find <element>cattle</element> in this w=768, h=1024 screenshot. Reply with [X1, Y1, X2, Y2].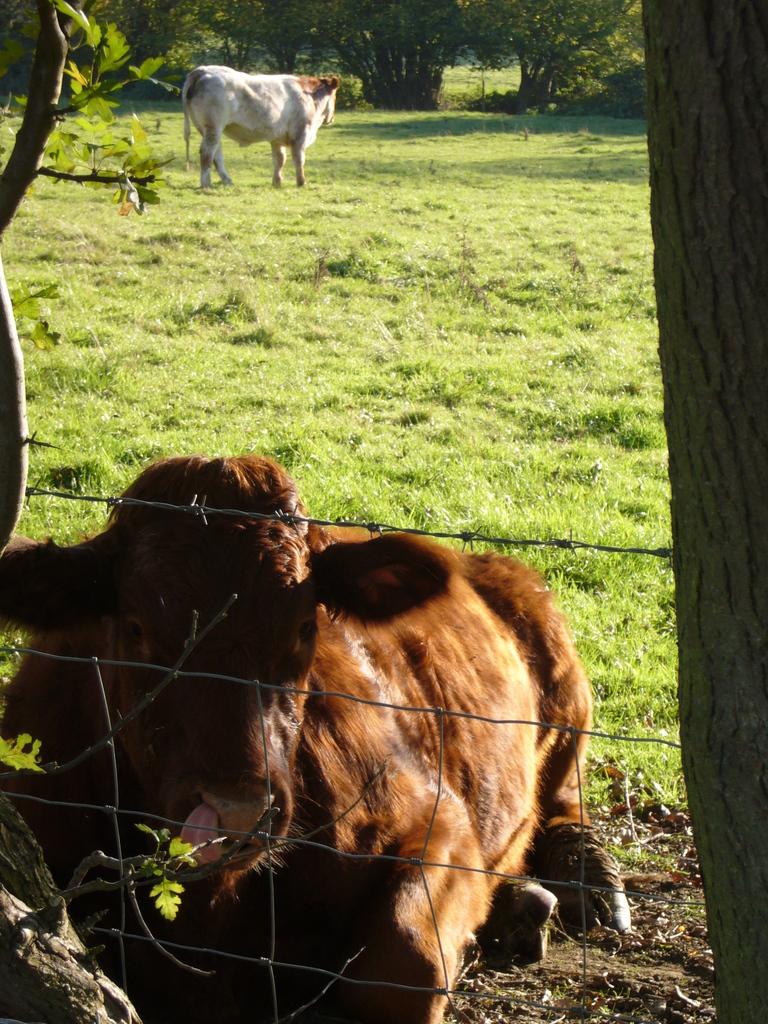
[179, 64, 344, 181].
